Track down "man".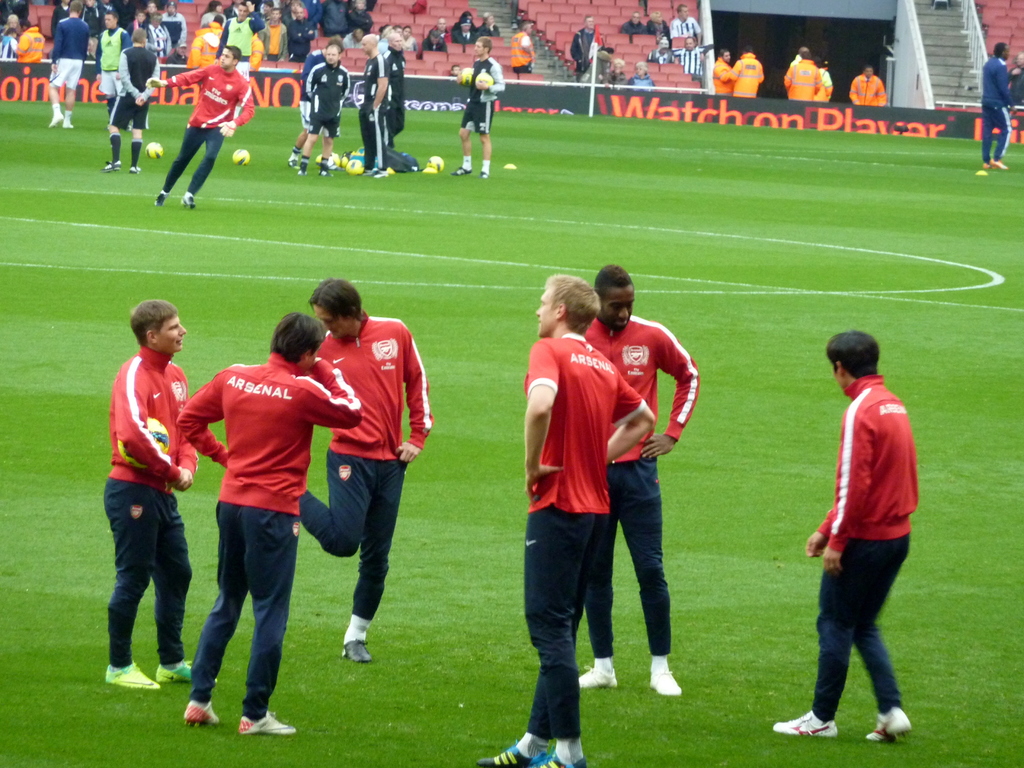
Tracked to bbox(394, 26, 402, 35).
